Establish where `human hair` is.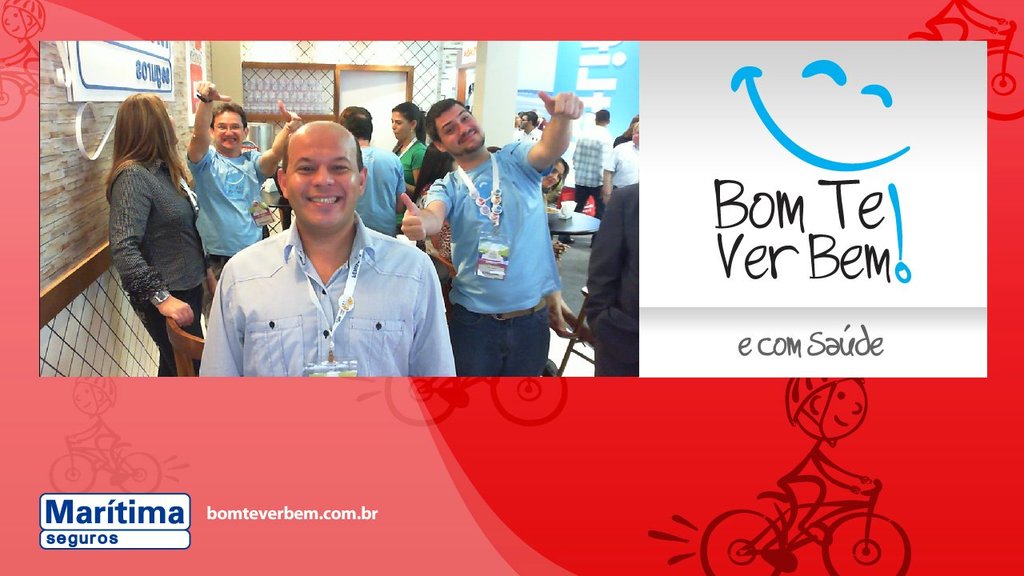
Established at bbox=(525, 114, 539, 122).
